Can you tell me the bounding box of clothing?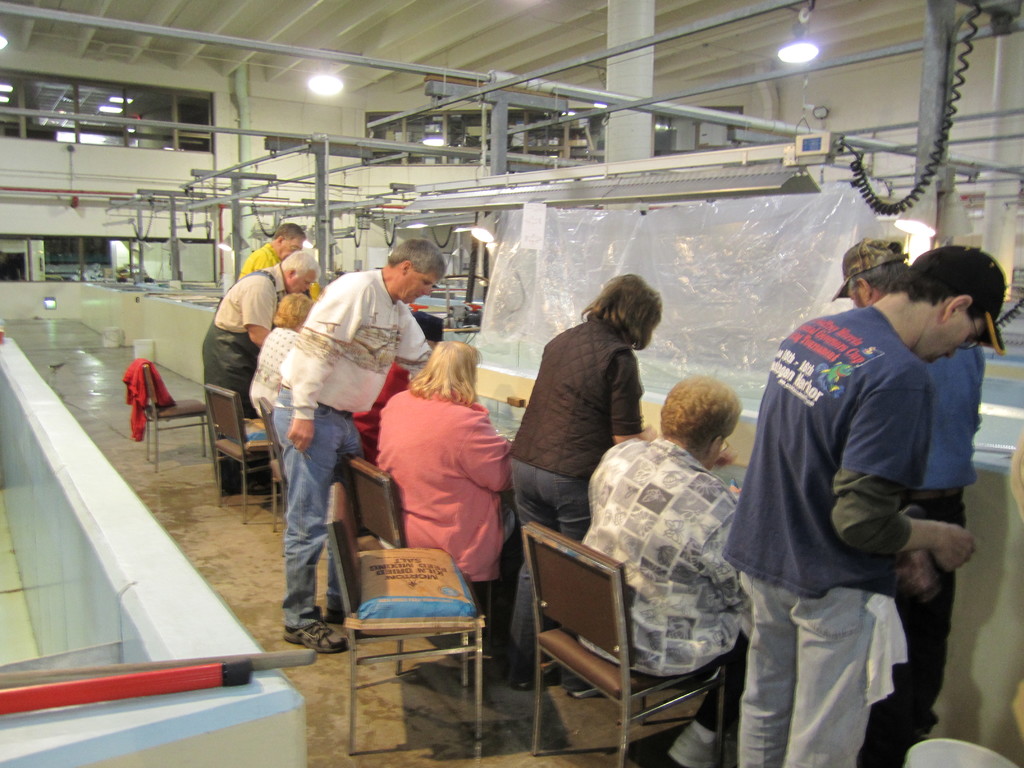
bbox=[236, 241, 323, 300].
